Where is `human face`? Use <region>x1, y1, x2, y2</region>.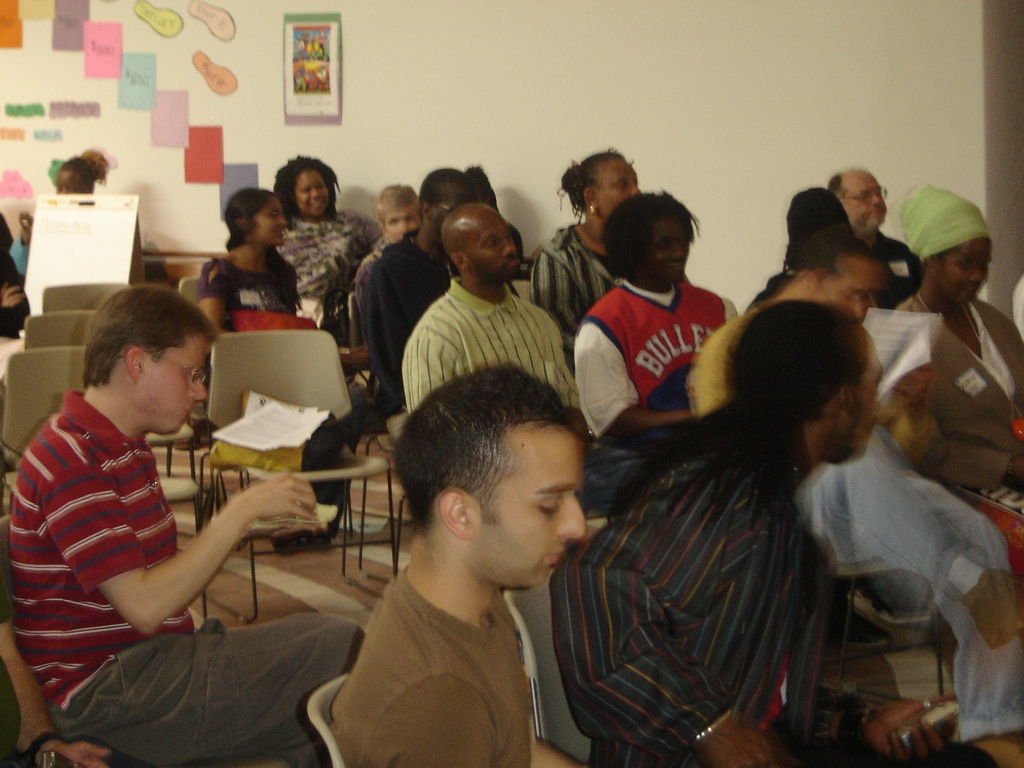
<region>140, 334, 208, 433</region>.
